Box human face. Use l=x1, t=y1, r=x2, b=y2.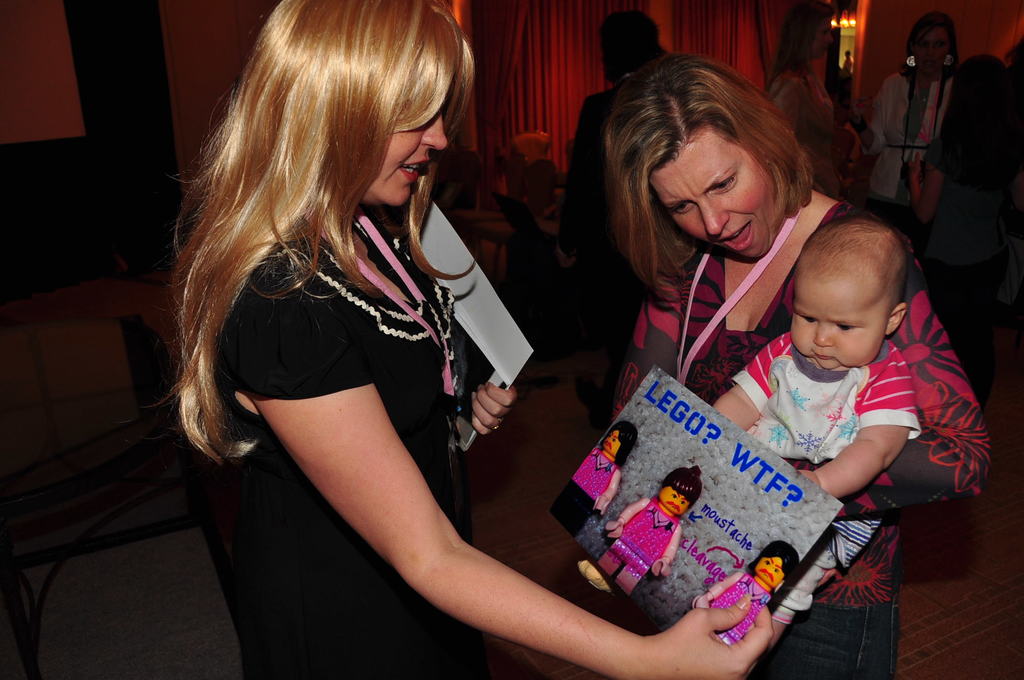
l=357, t=106, r=448, b=206.
